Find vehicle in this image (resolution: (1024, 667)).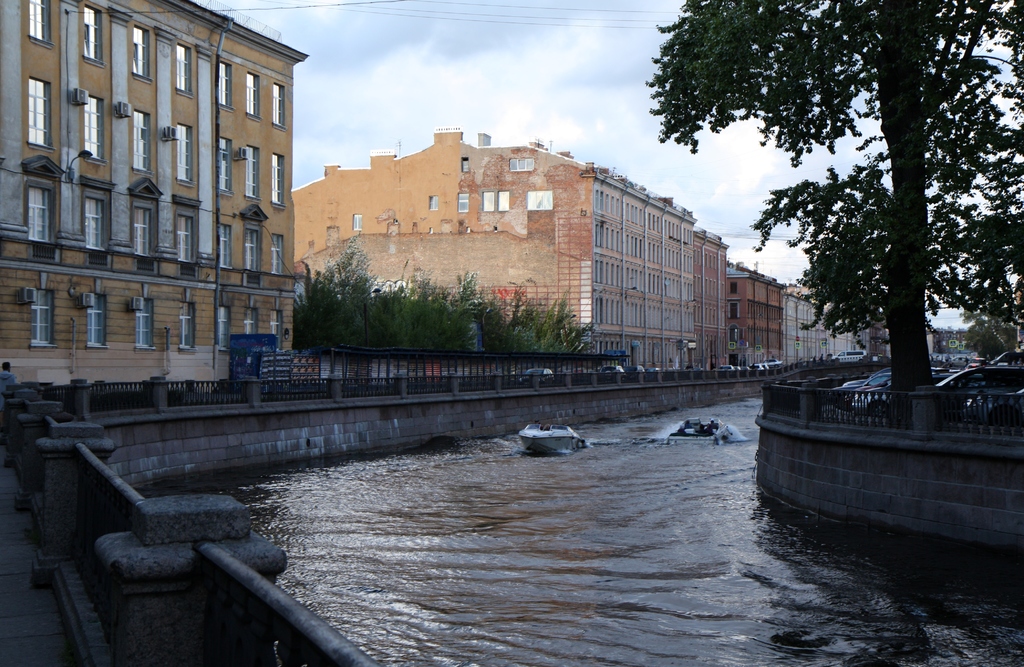
pyautogui.locateOnScreen(643, 367, 663, 371).
